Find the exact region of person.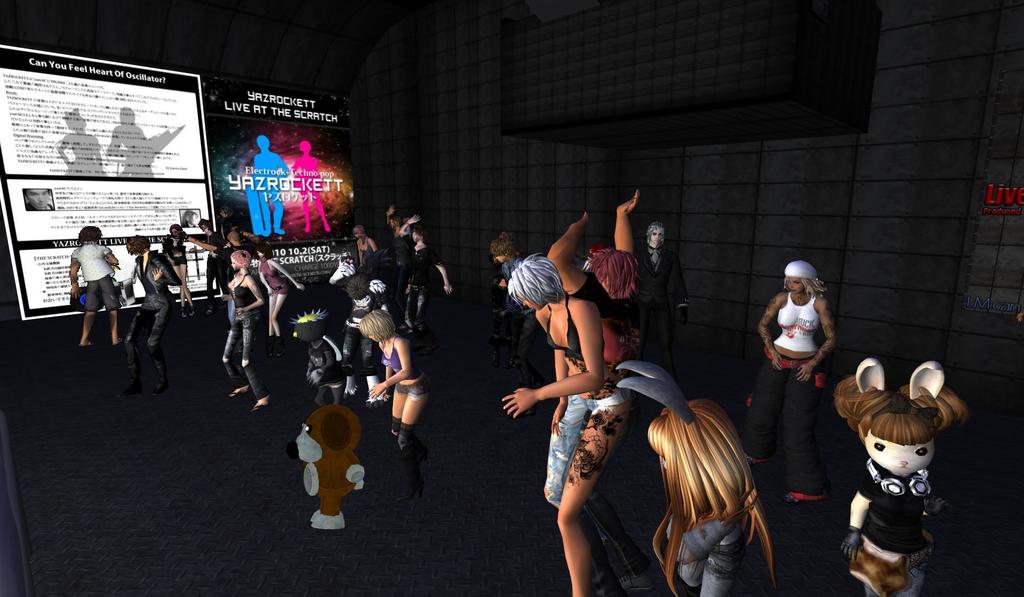
Exact region: (x1=346, y1=303, x2=434, y2=505).
